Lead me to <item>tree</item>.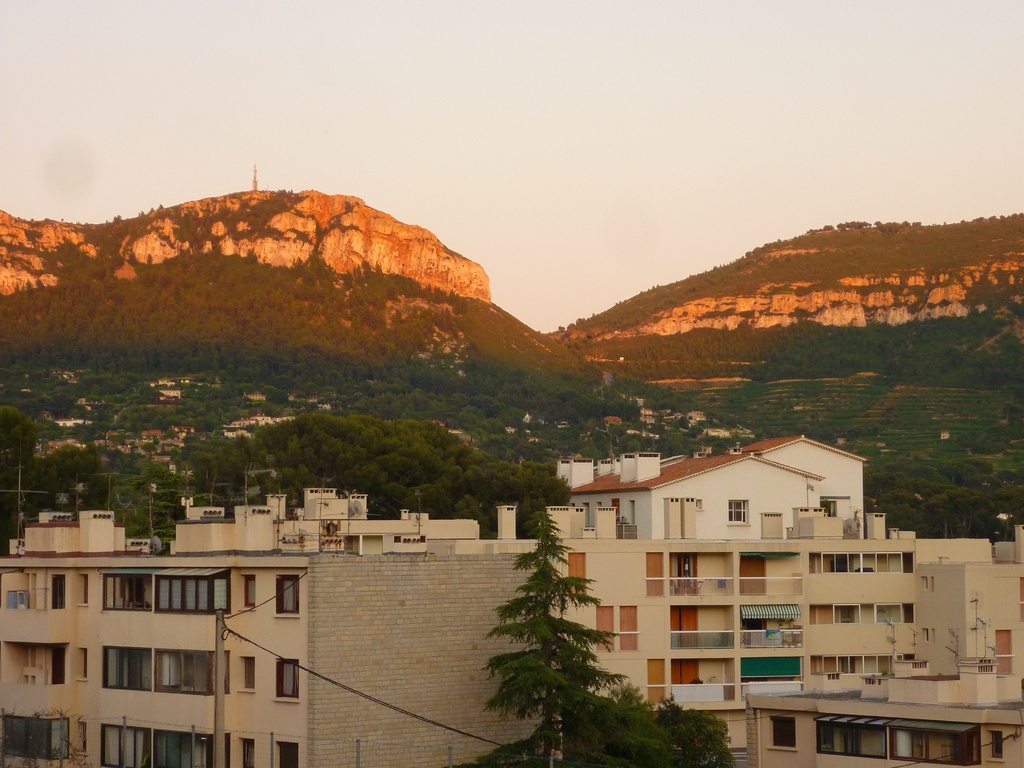
Lead to {"x1": 446, "y1": 507, "x2": 675, "y2": 767}.
